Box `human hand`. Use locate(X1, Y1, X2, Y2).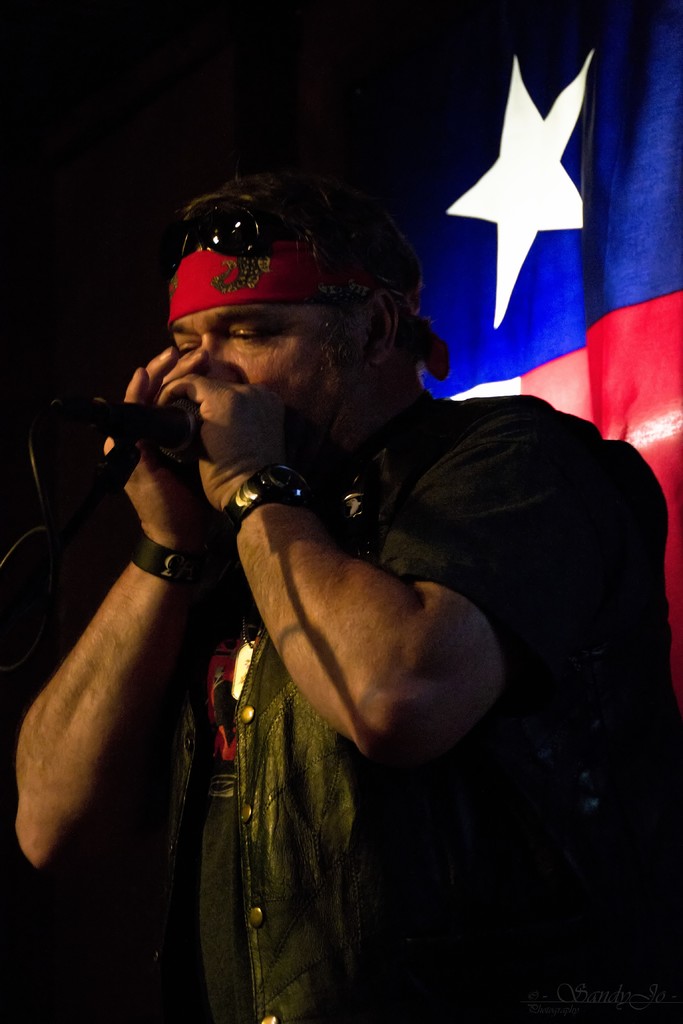
locate(151, 363, 284, 520).
